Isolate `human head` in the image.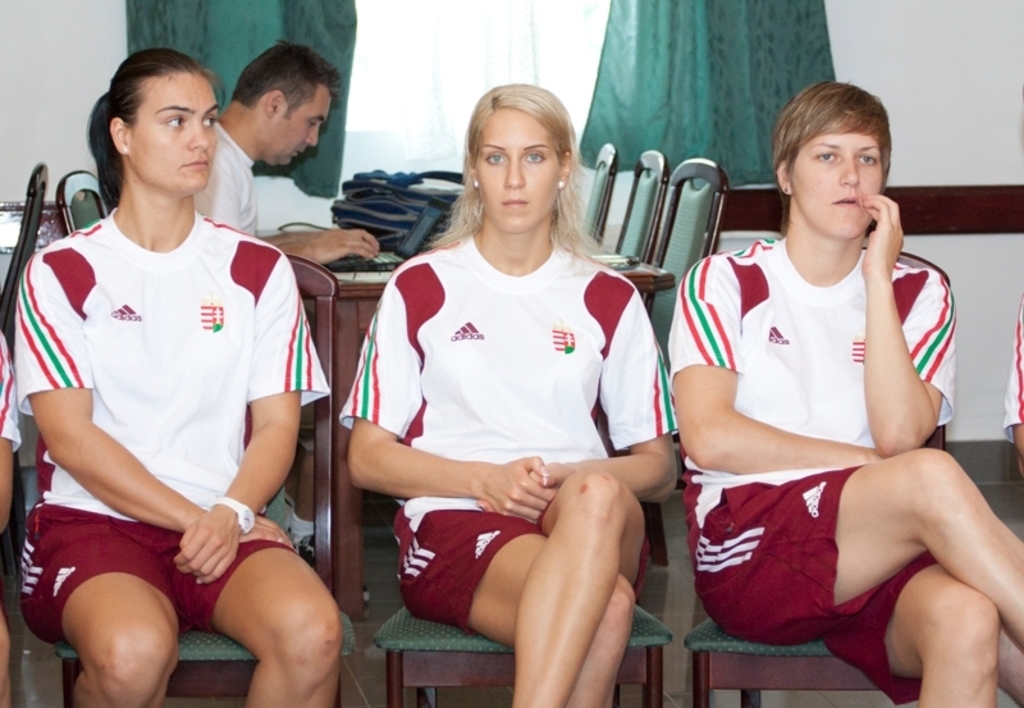
Isolated region: [x1=102, y1=47, x2=221, y2=196].
